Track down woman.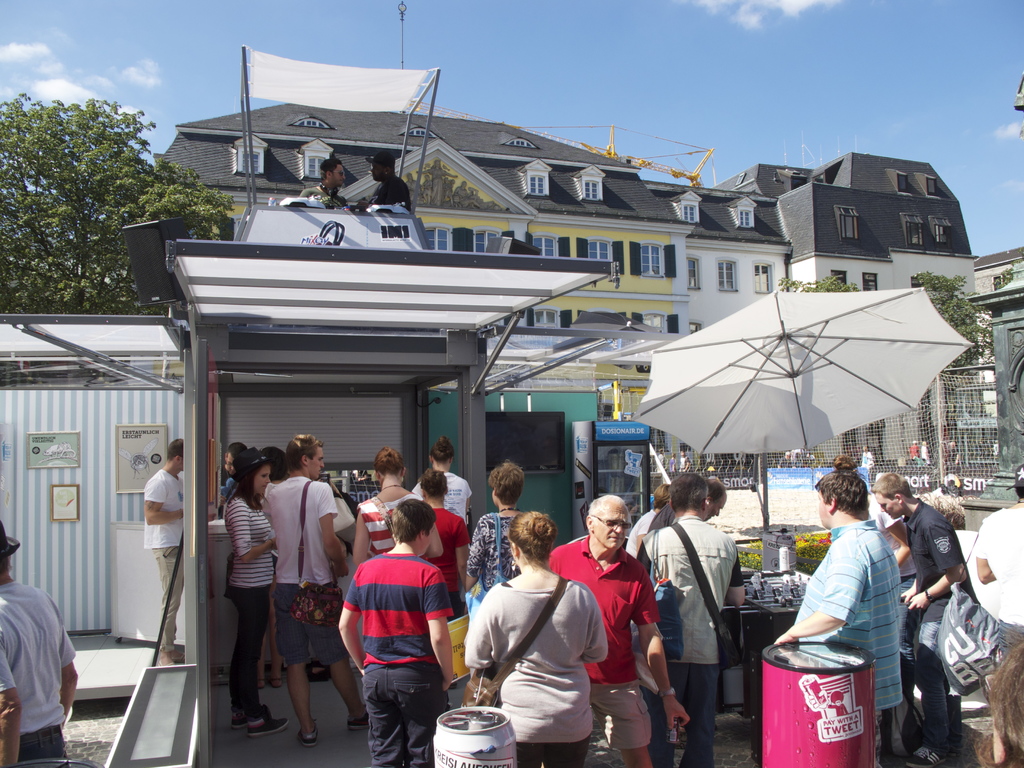
Tracked to <box>253,443,294,693</box>.
